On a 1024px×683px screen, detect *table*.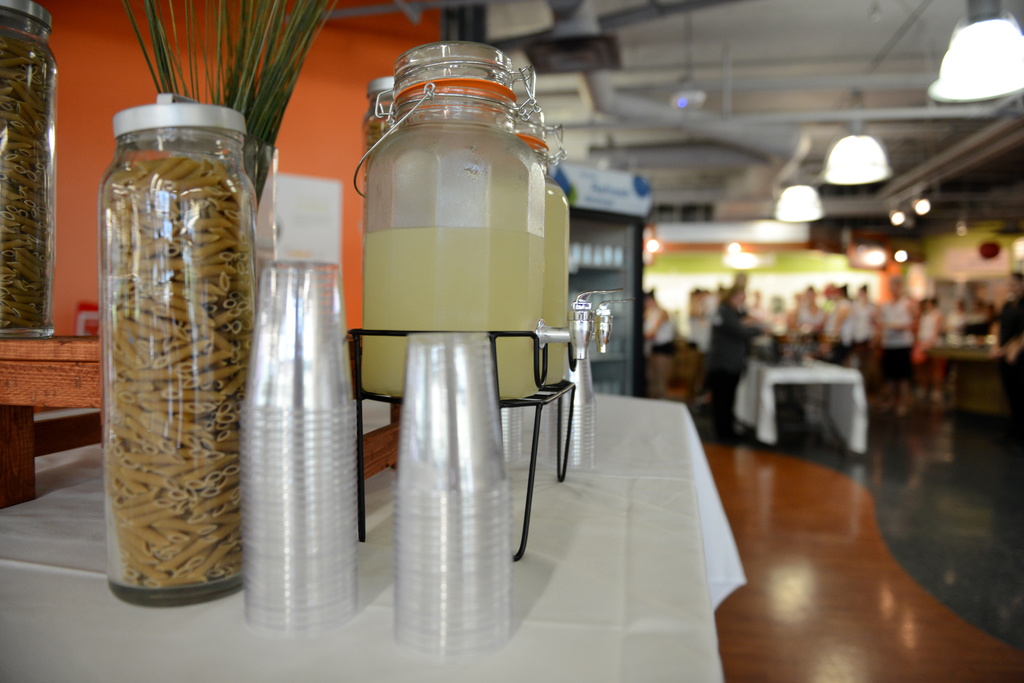
crop(735, 356, 873, 454).
